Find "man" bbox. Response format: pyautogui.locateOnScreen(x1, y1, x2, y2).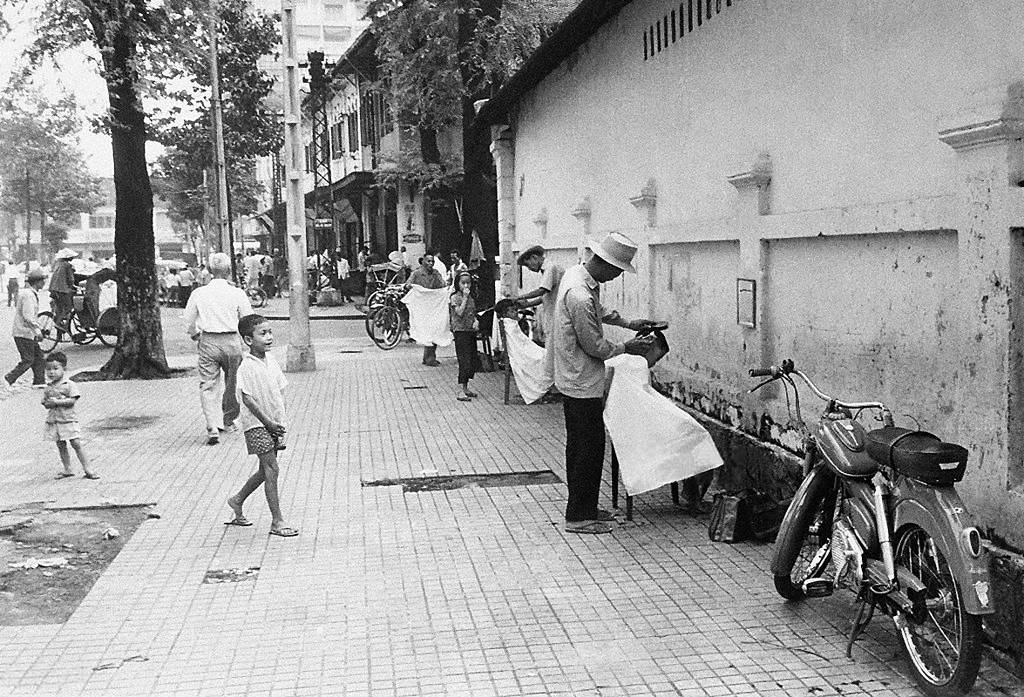
pyautogui.locateOnScreen(0, 267, 51, 396).
